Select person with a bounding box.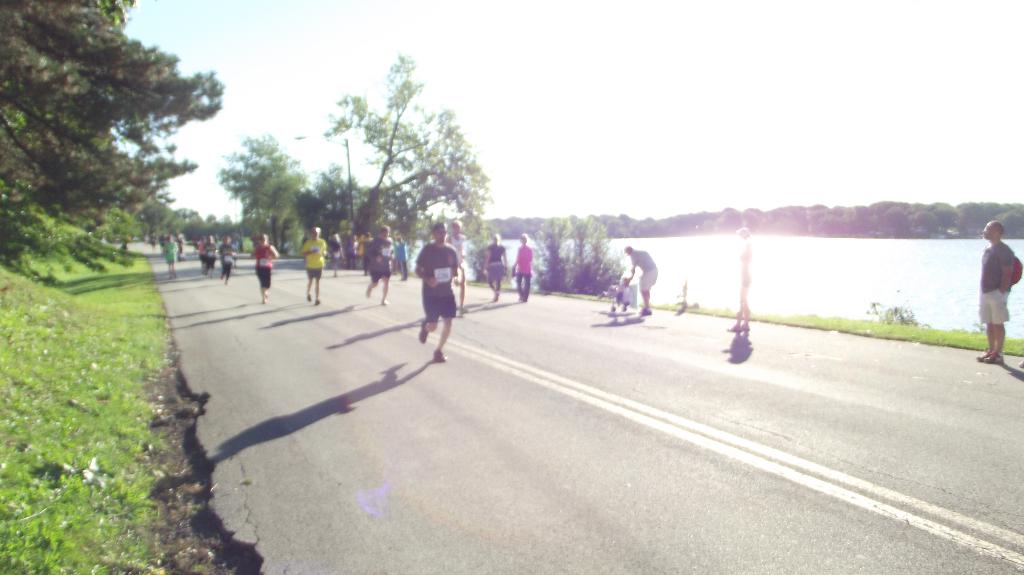
(x1=415, y1=221, x2=456, y2=360).
